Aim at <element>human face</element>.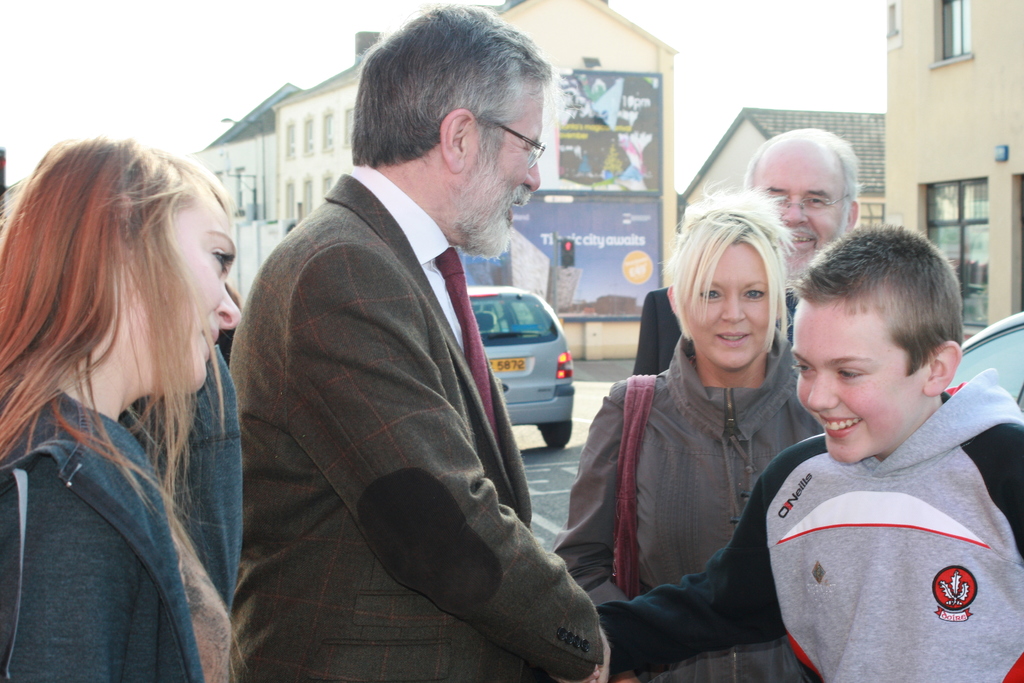
Aimed at <bbox>452, 86, 540, 263</bbox>.
